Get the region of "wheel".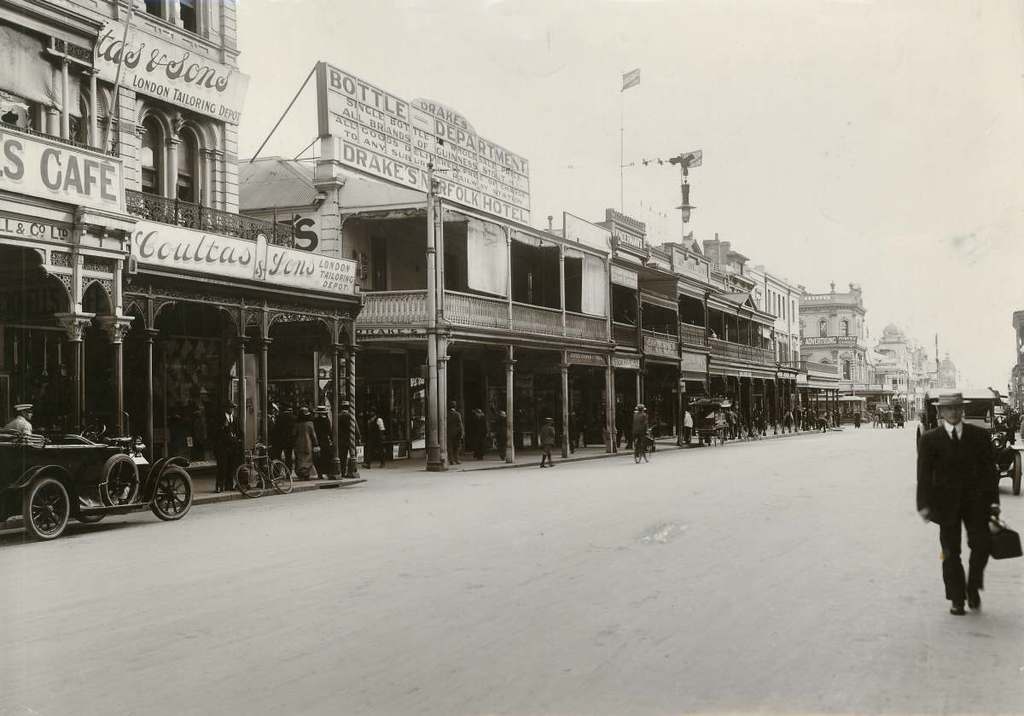
box=[236, 464, 267, 498].
